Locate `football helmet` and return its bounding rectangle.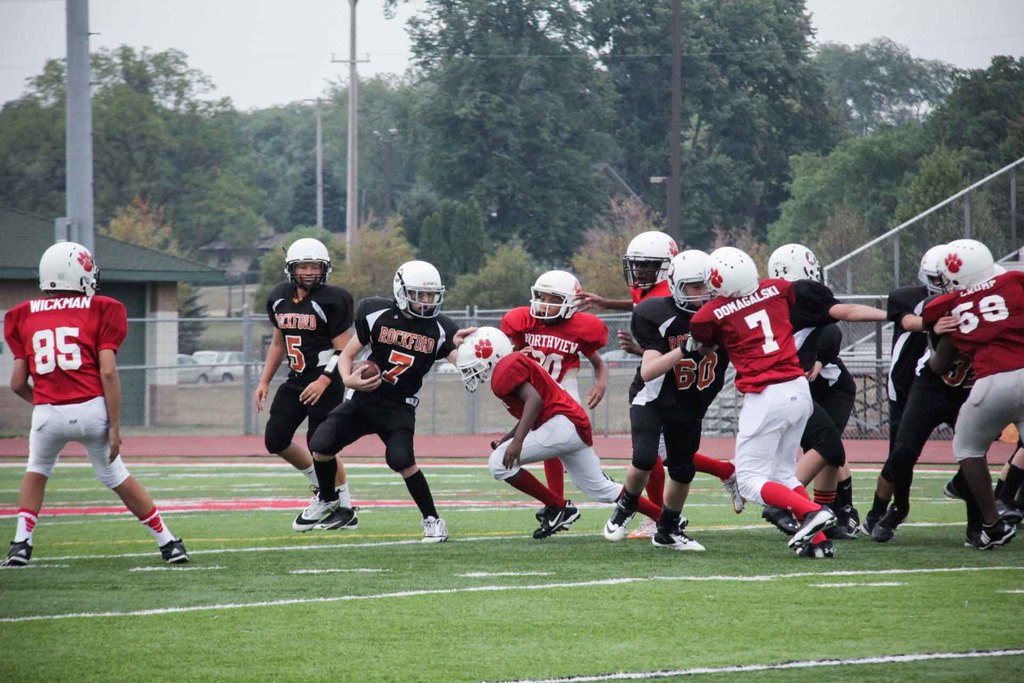
[left=666, top=248, right=714, bottom=315].
